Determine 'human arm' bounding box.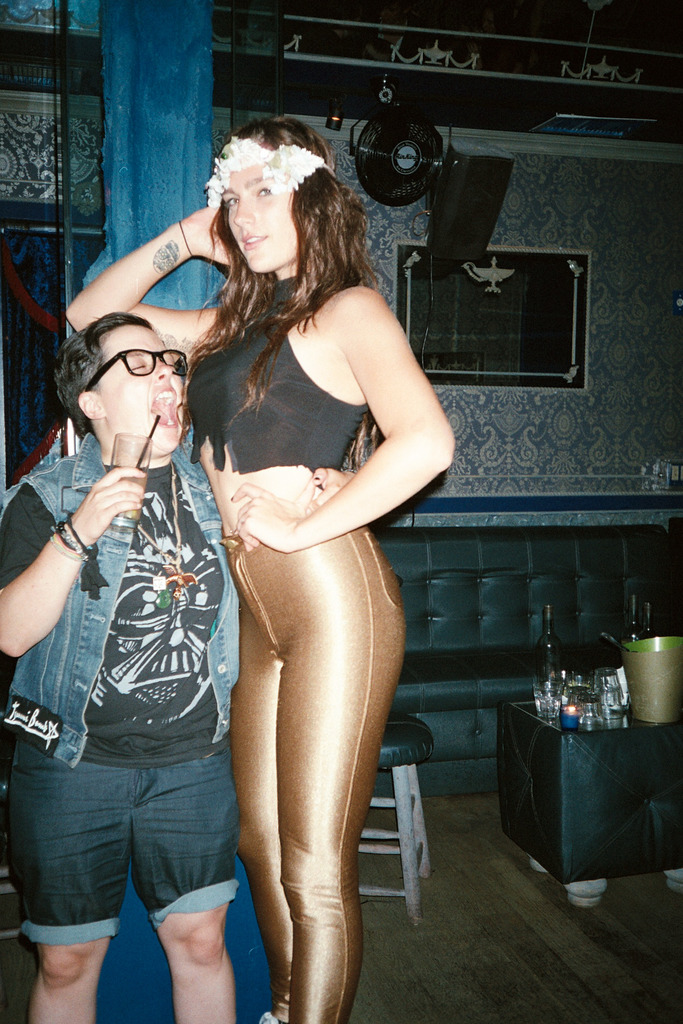
Determined: bbox(62, 200, 239, 380).
